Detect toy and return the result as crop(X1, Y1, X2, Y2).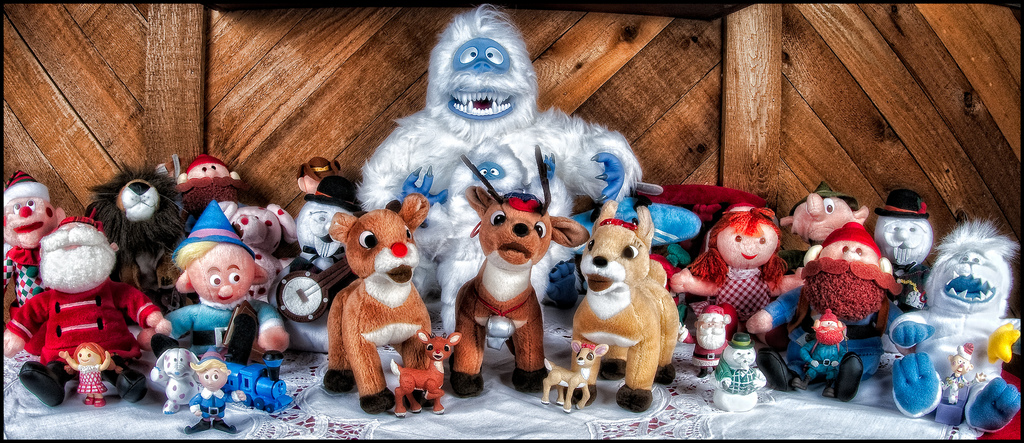
crop(301, 152, 353, 205).
